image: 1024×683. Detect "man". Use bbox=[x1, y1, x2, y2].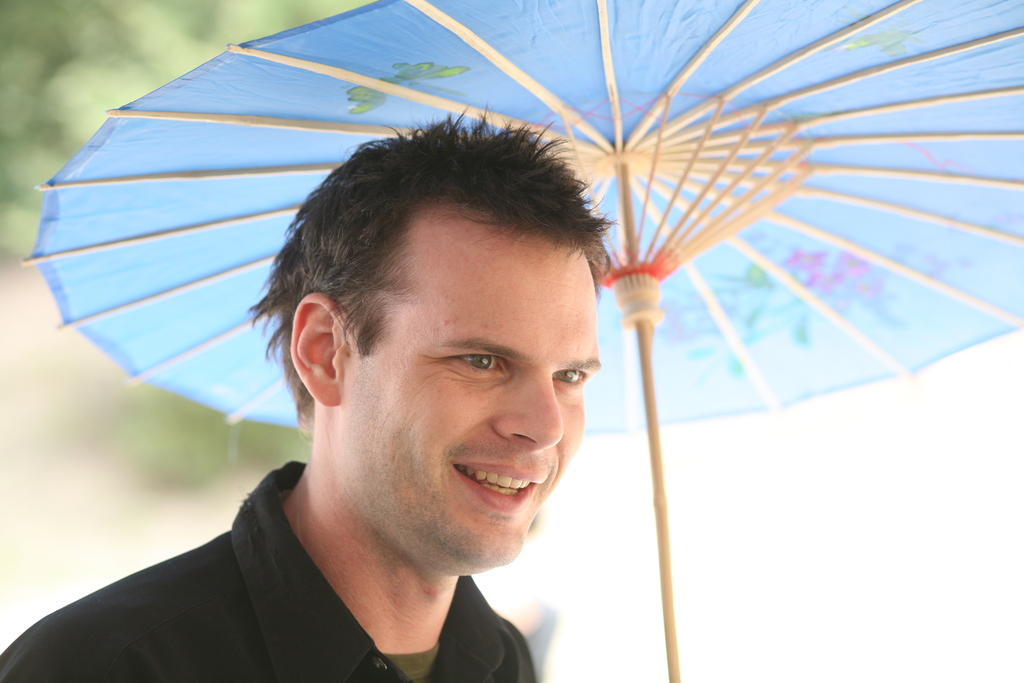
bbox=[0, 103, 615, 682].
